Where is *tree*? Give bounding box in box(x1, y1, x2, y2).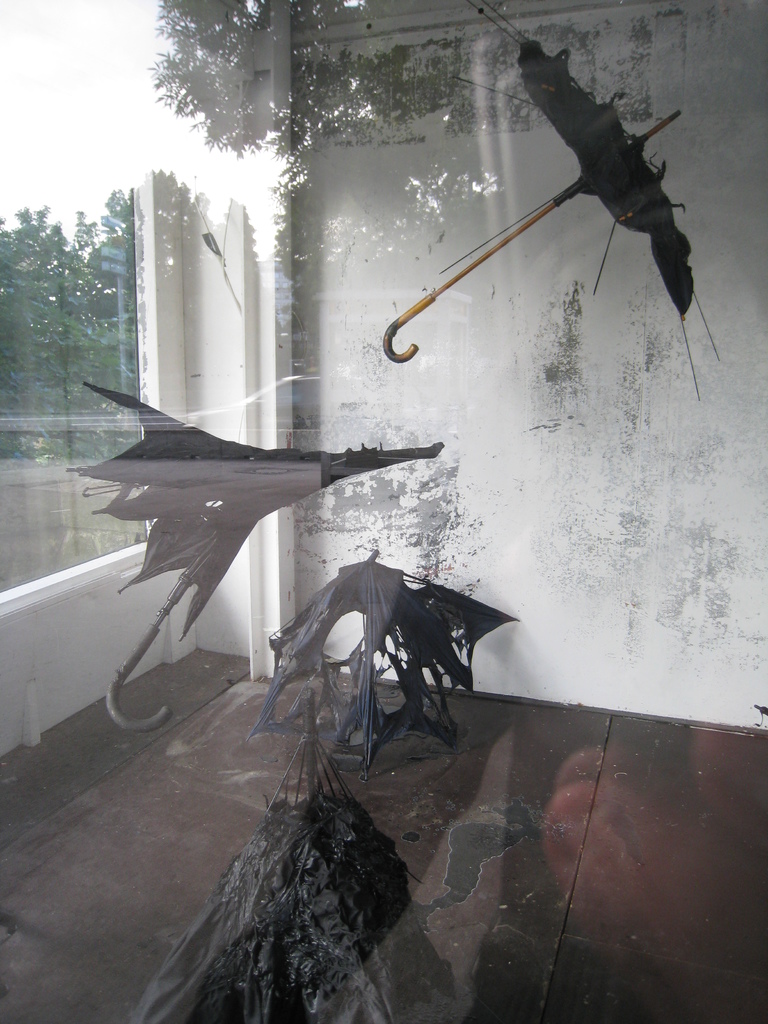
box(0, 202, 102, 453).
